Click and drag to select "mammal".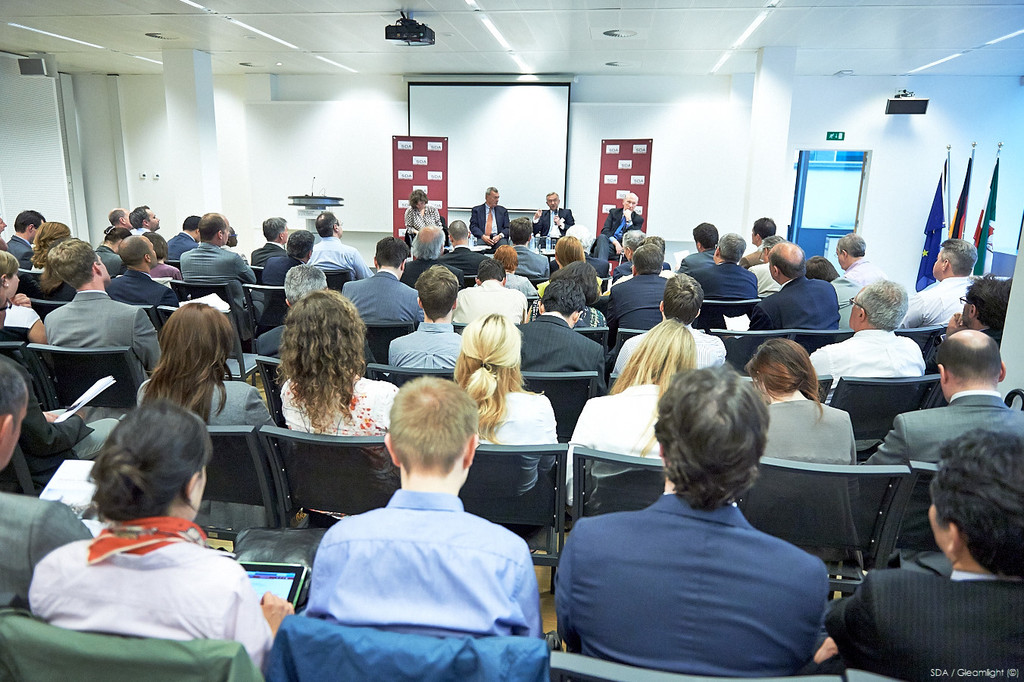
Selection: rect(826, 428, 1023, 681).
